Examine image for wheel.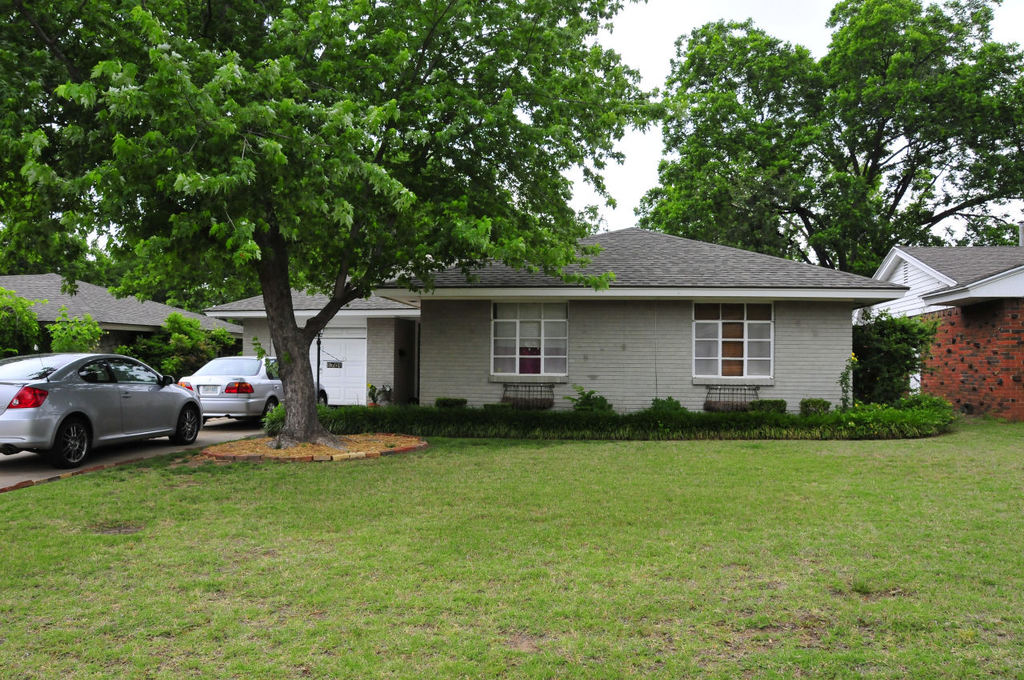
Examination result: {"x1": 46, "y1": 413, "x2": 91, "y2": 468}.
